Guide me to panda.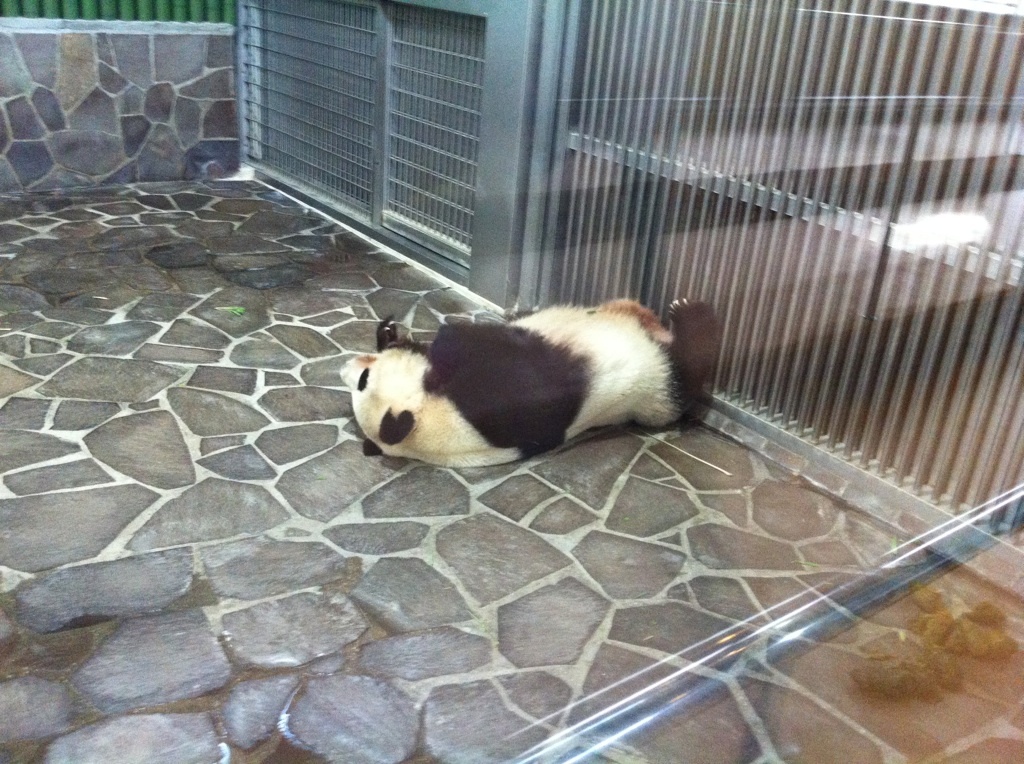
Guidance: bbox(336, 296, 710, 468).
